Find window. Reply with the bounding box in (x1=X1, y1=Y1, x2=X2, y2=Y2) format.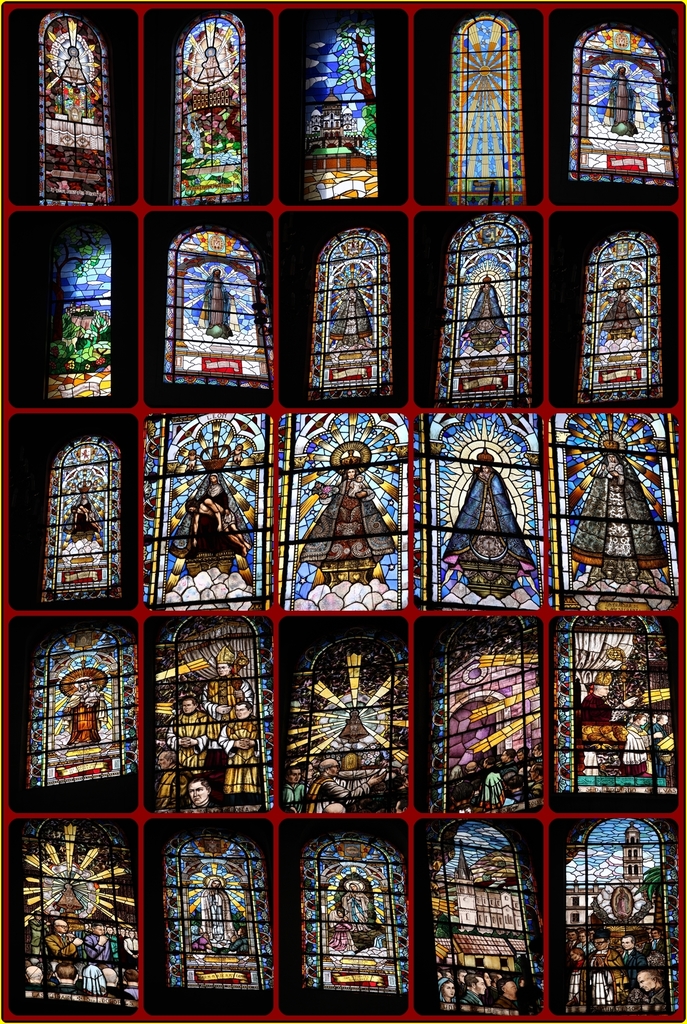
(x1=162, y1=220, x2=276, y2=392).
